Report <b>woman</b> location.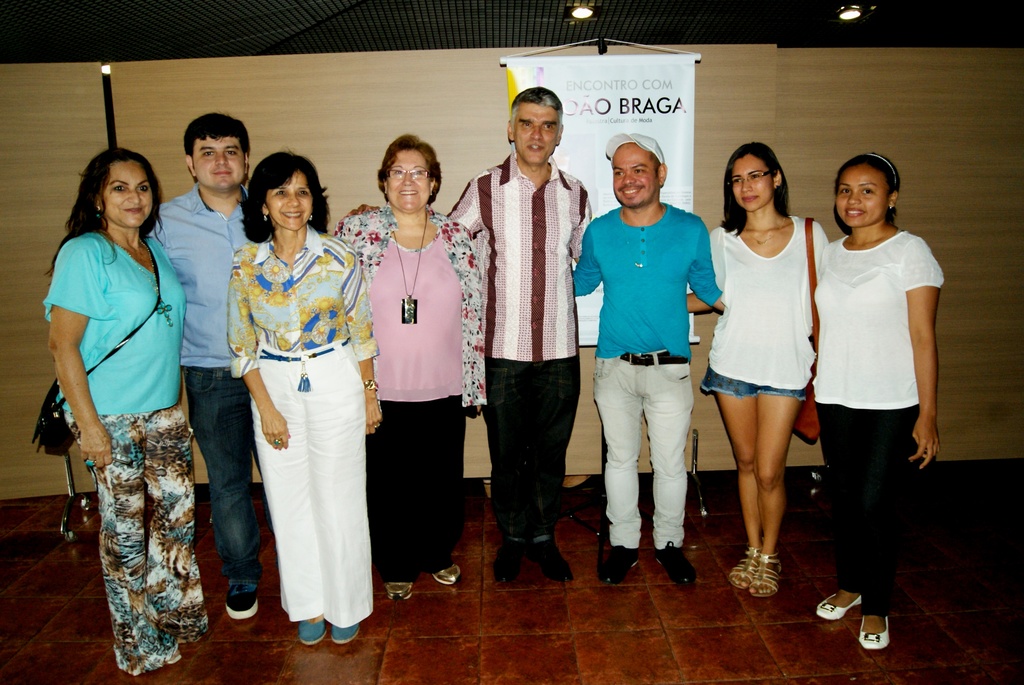
Report: crop(334, 135, 488, 602).
